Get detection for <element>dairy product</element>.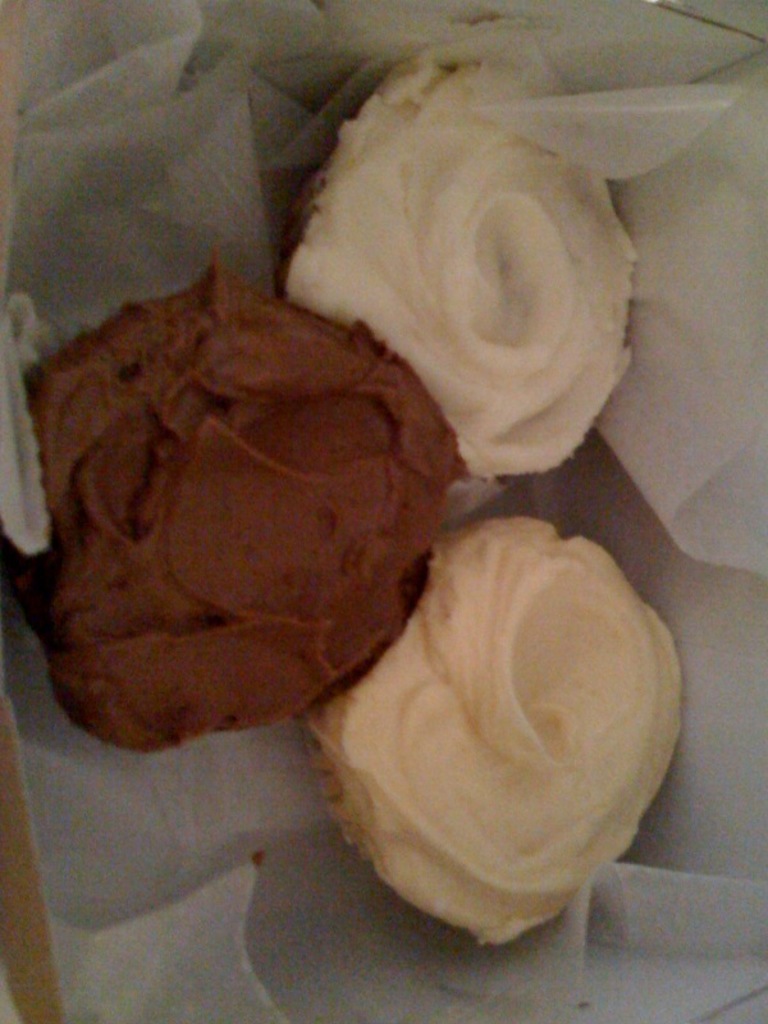
Detection: left=298, top=15, right=643, bottom=513.
